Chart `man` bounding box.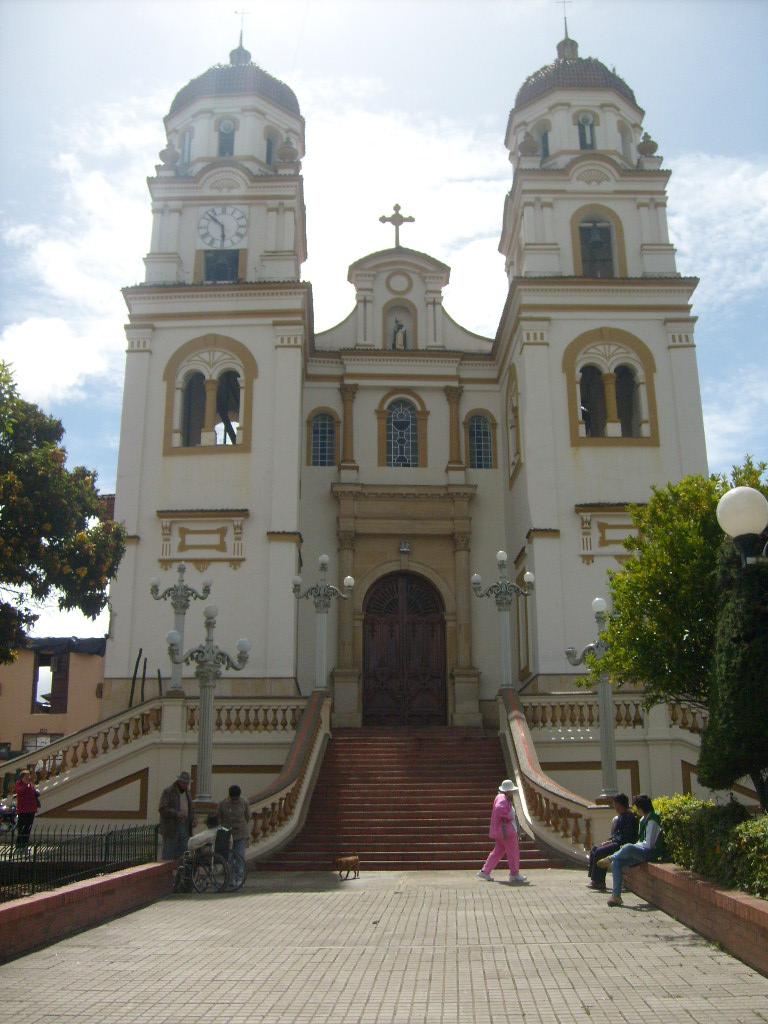
Charted: <region>582, 793, 642, 893</region>.
